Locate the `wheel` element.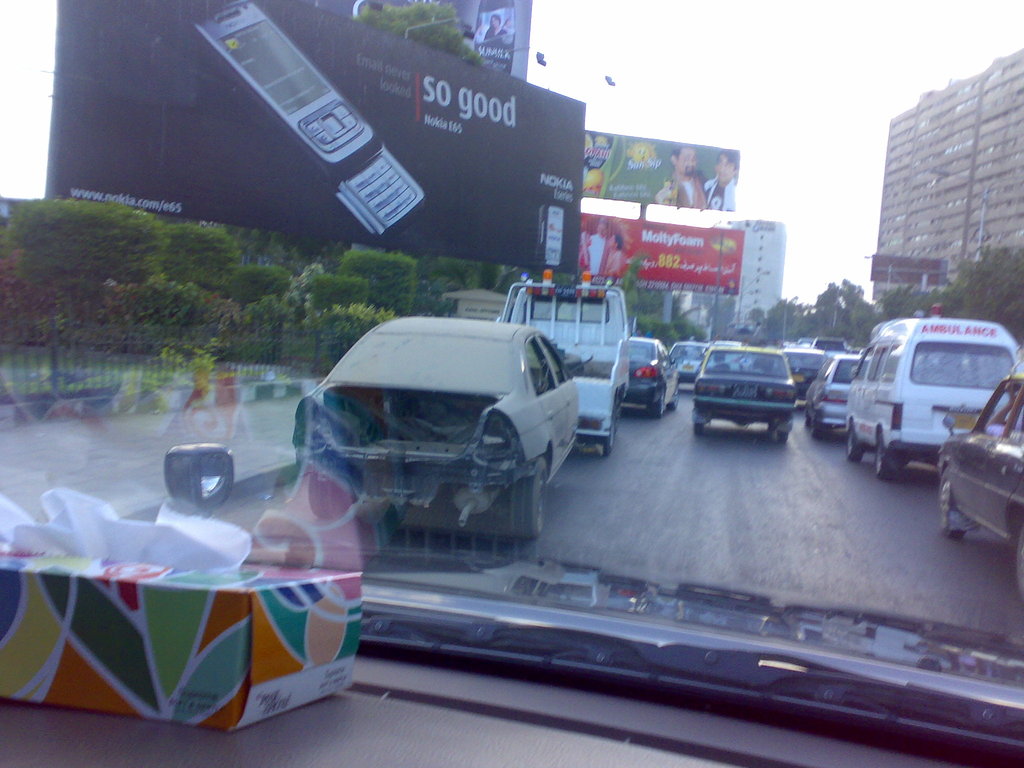
Element bbox: Rect(646, 388, 666, 420).
